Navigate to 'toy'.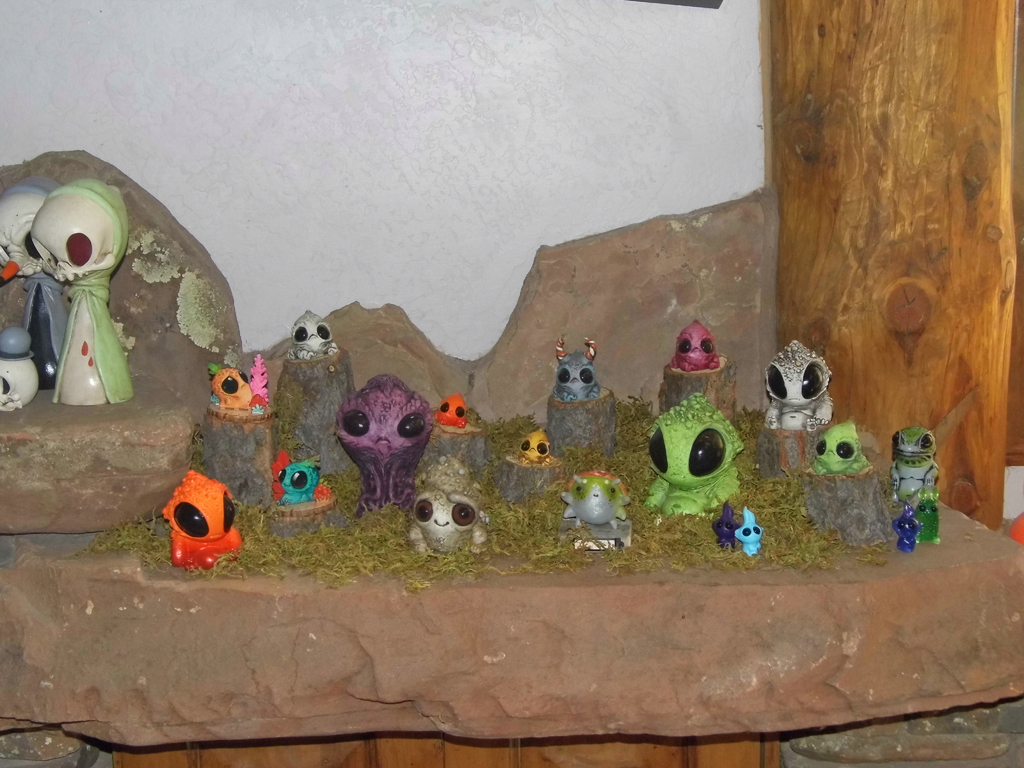
Navigation target: 271/458/330/524.
